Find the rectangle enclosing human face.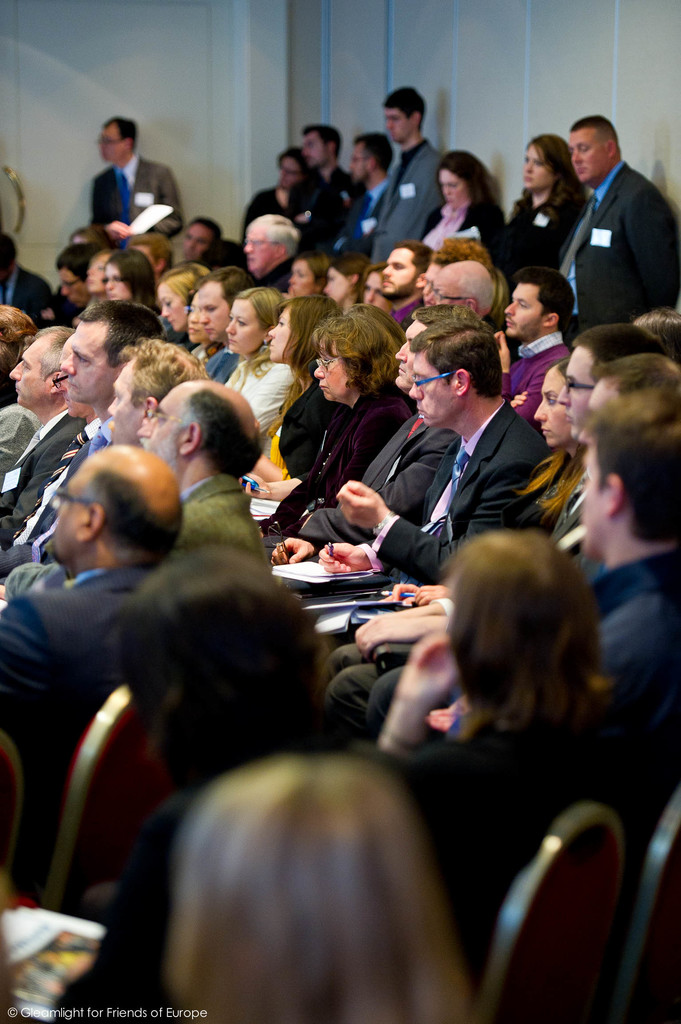
Rect(51, 358, 88, 410).
